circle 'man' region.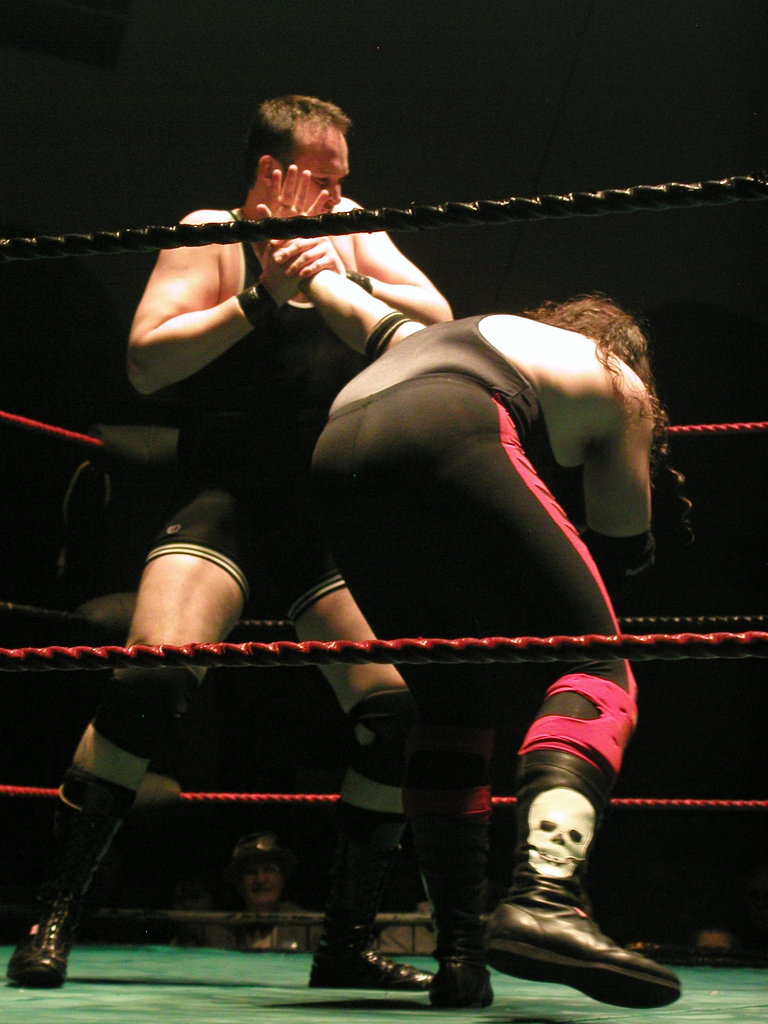
Region: [left=0, top=81, right=451, bottom=1006].
